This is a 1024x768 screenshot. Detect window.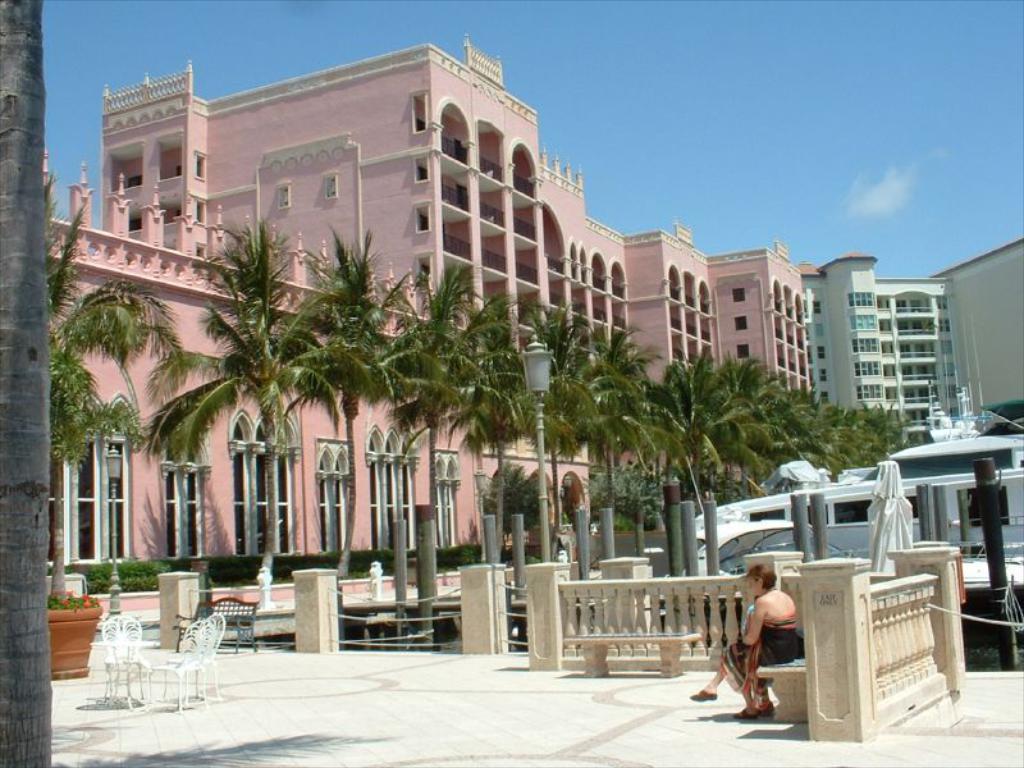
182 458 206 557.
